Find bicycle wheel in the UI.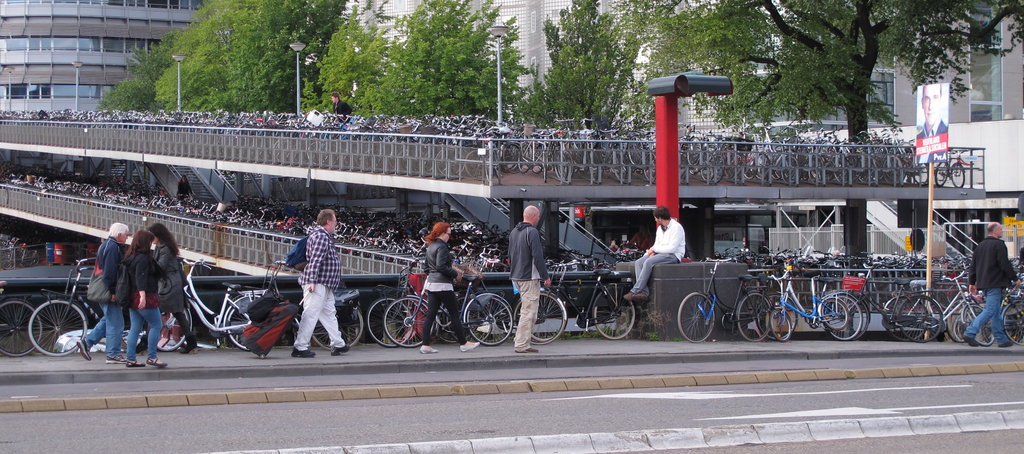
UI element at detection(154, 297, 196, 353).
